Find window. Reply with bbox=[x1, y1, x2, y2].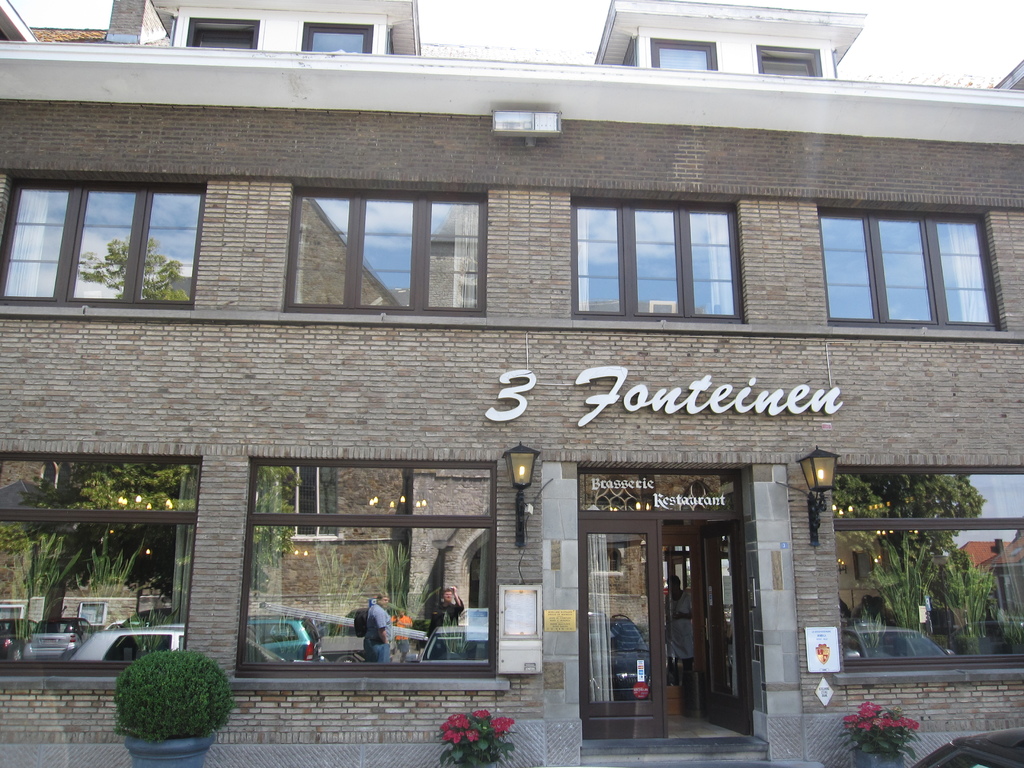
bbox=[757, 47, 817, 80].
